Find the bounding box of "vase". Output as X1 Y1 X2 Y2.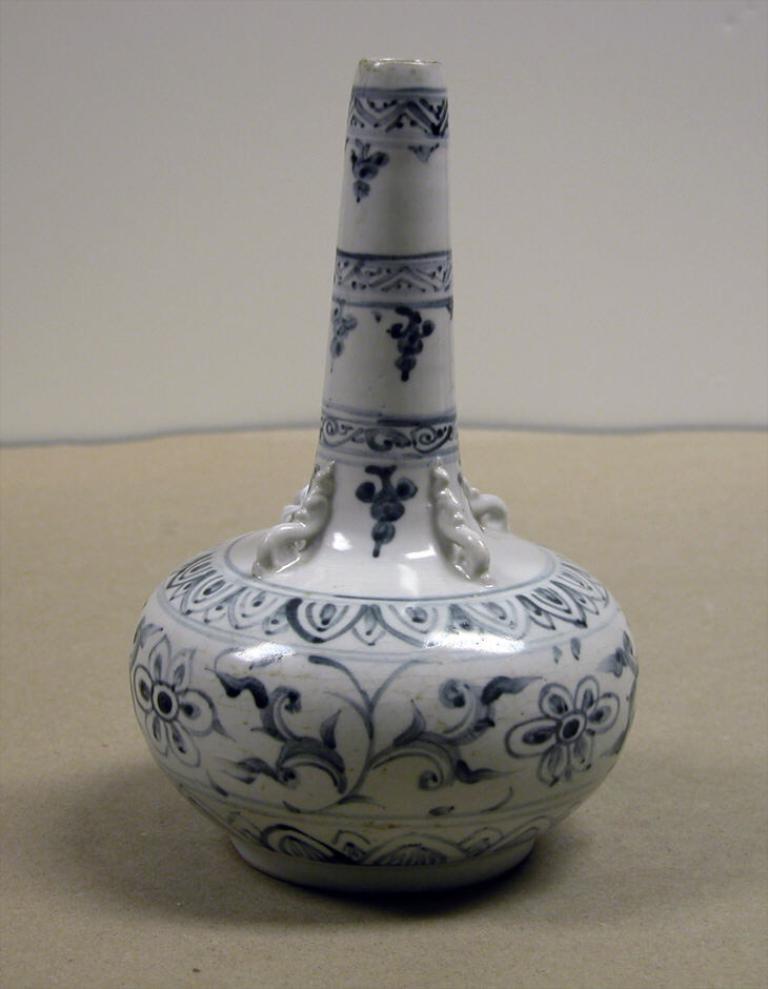
127 53 643 896.
